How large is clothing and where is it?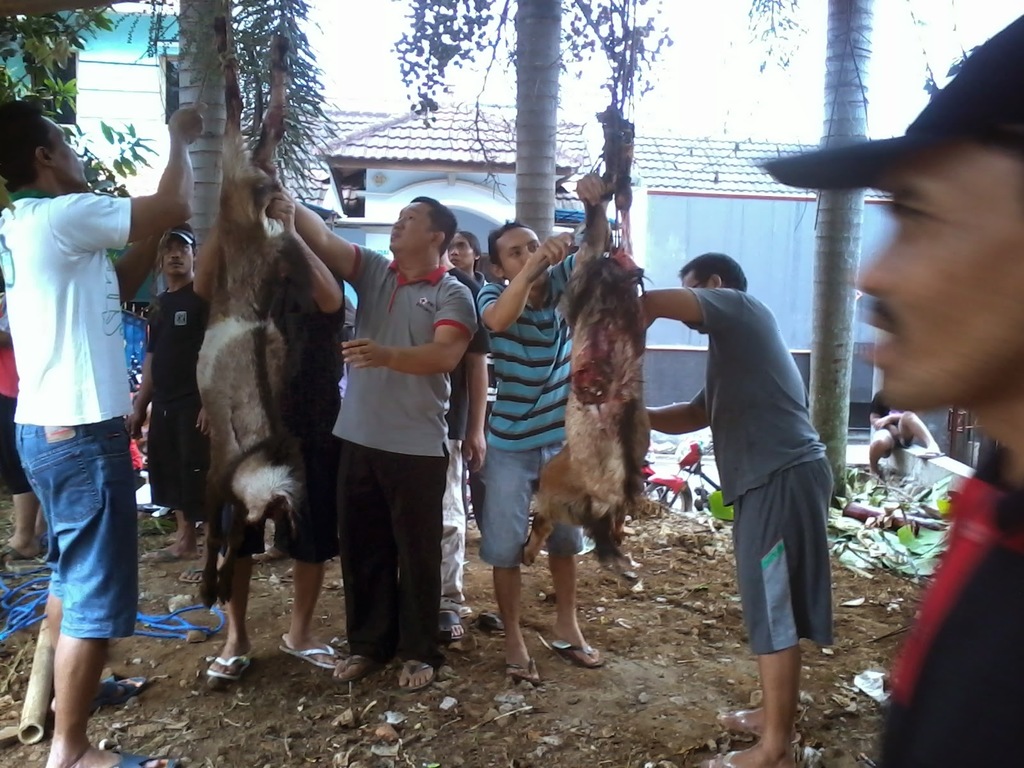
Bounding box: crop(145, 282, 207, 515).
